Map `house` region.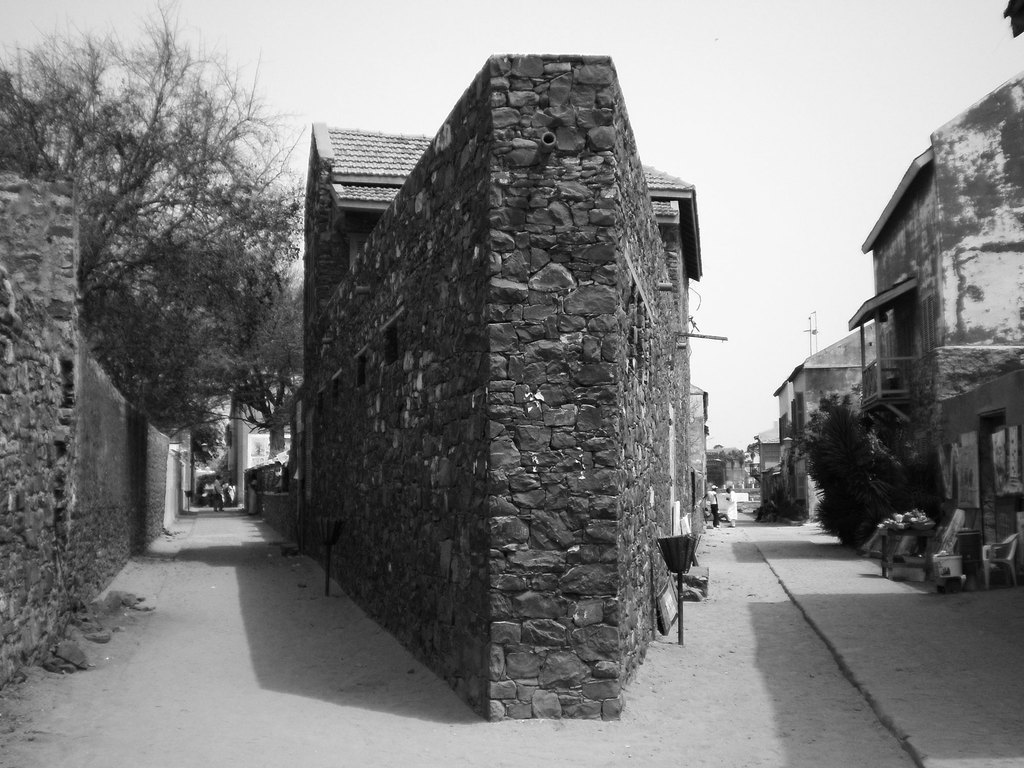
Mapped to 297,131,708,729.
